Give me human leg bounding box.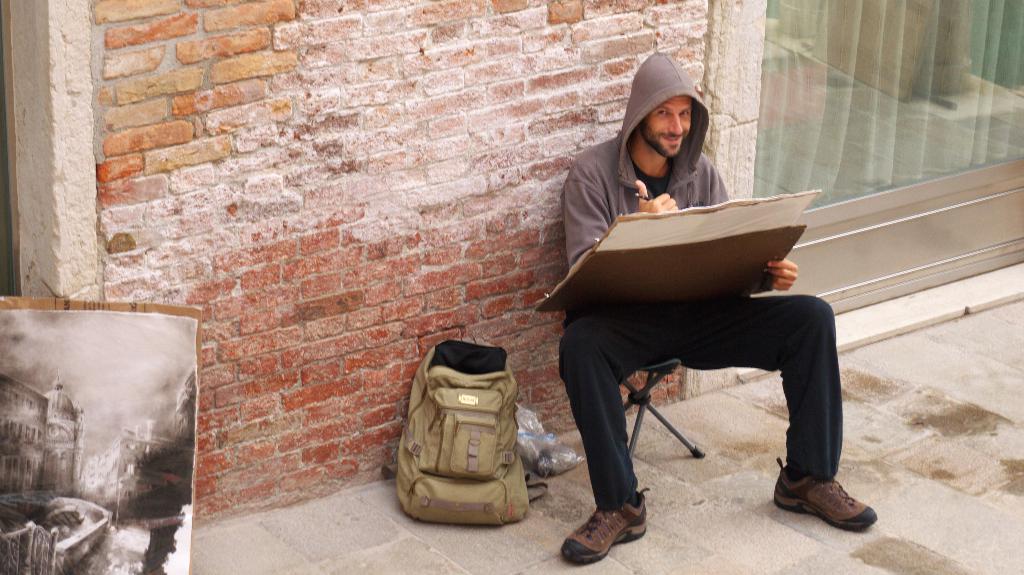
x1=556, y1=306, x2=675, y2=564.
